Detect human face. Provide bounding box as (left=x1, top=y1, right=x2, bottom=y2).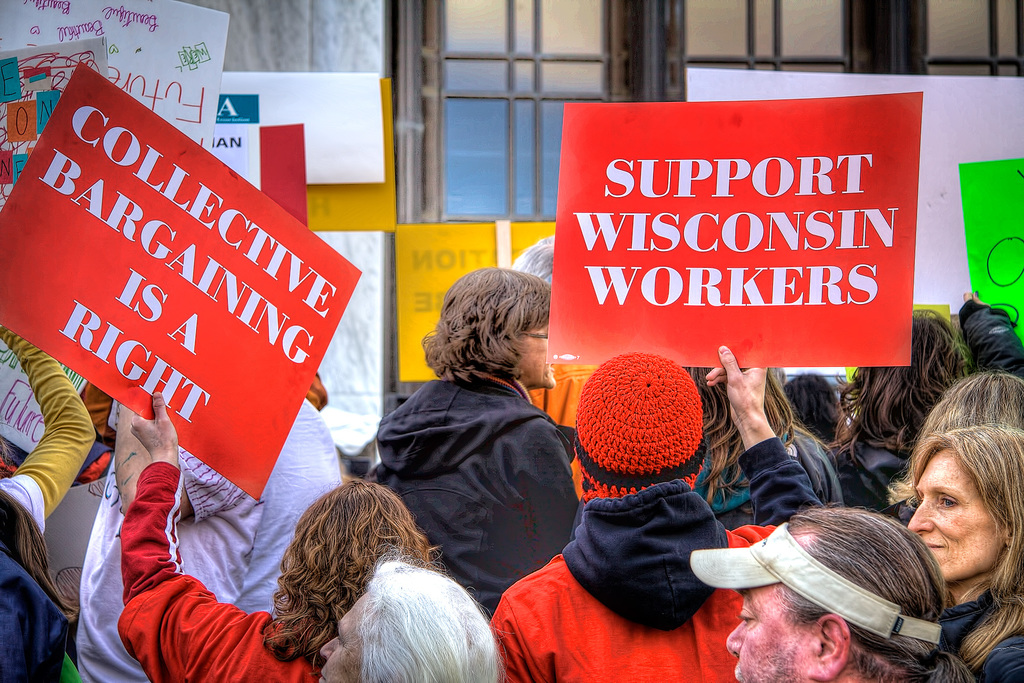
(left=316, top=595, right=369, bottom=682).
